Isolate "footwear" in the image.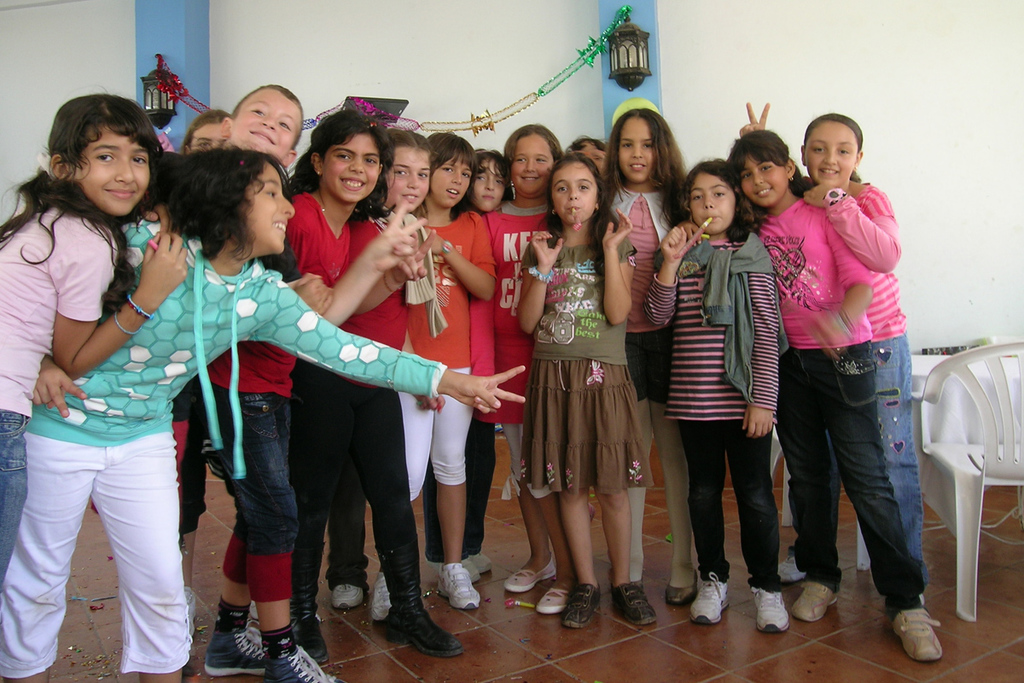
Isolated region: x1=691, y1=573, x2=734, y2=617.
